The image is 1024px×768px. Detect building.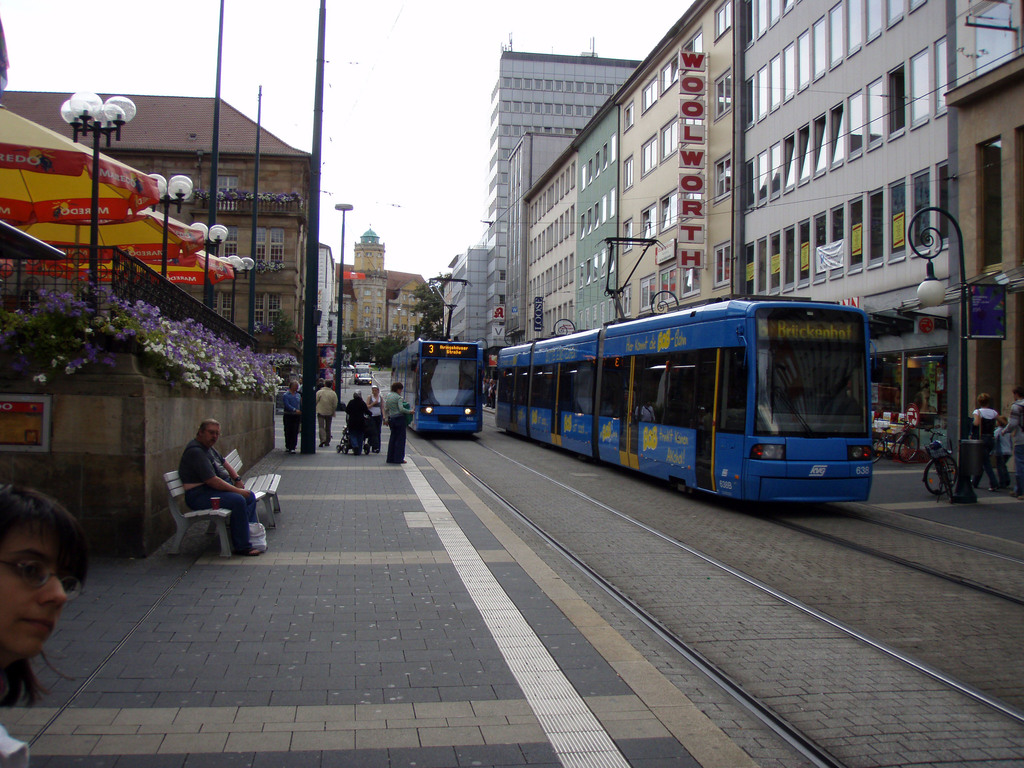
Detection: <region>335, 225, 432, 346</region>.
